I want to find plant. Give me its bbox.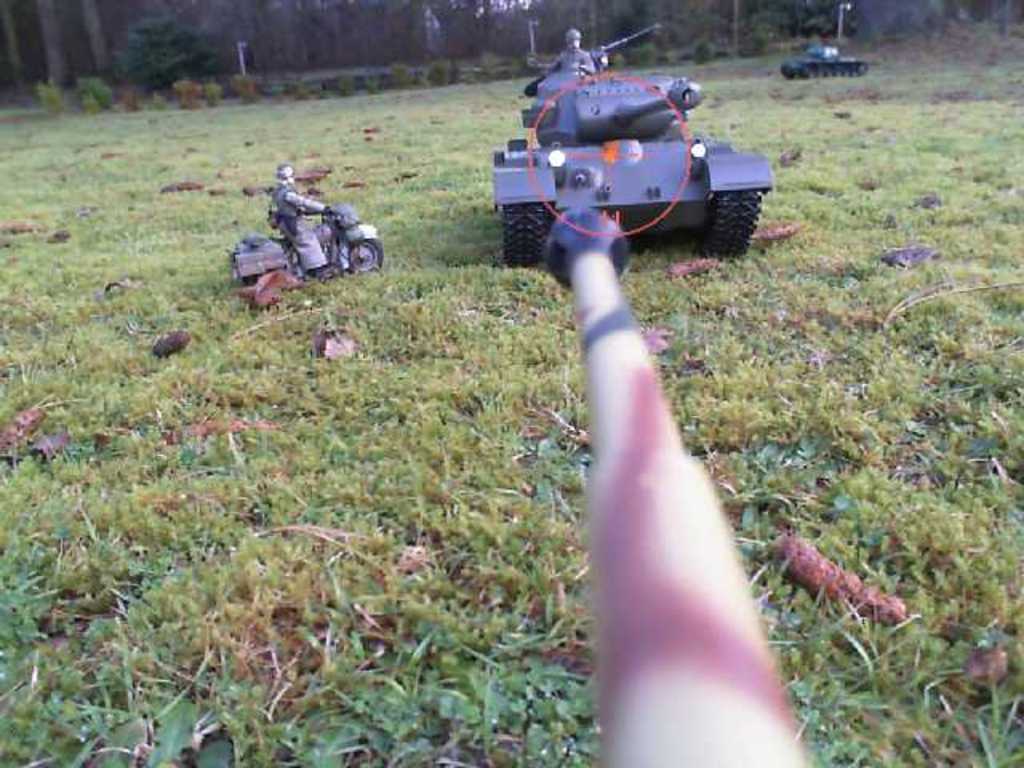
pyautogui.locateOnScreen(858, 24, 878, 59).
